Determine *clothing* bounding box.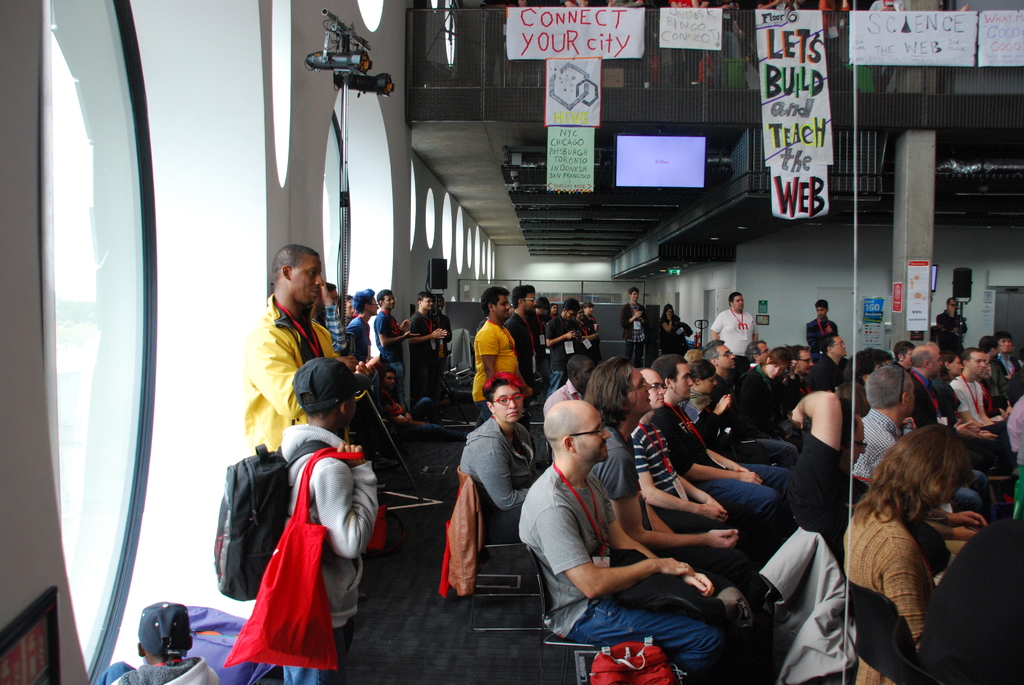
Determined: locate(339, 316, 351, 328).
